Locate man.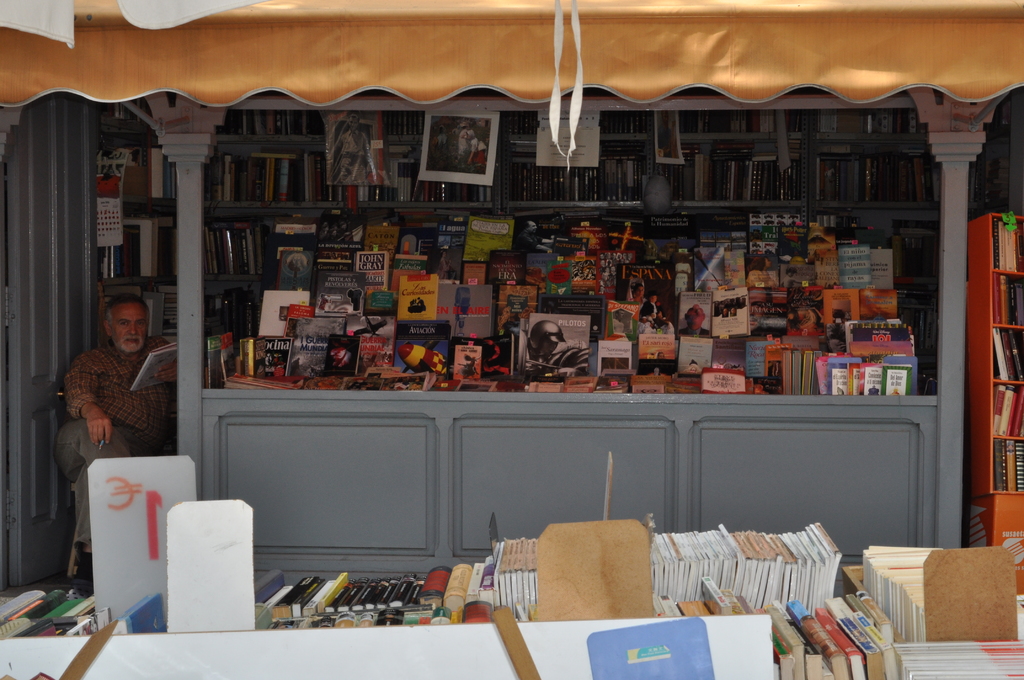
Bounding box: 334 114 371 185.
